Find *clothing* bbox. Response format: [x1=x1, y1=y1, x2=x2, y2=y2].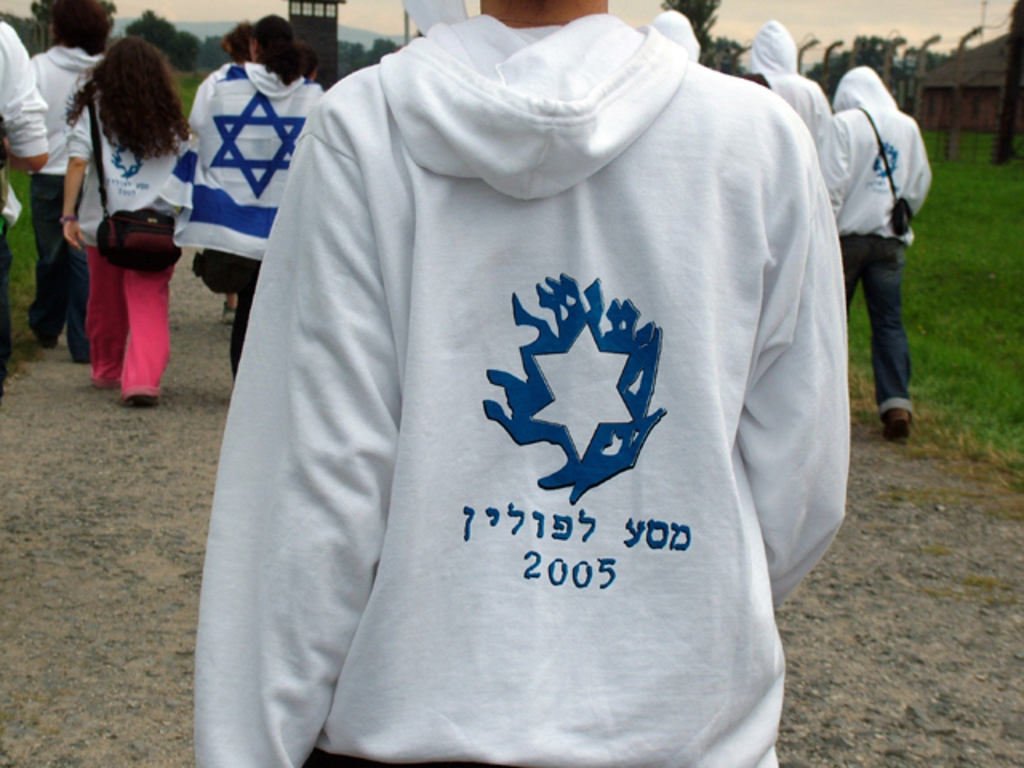
[x1=742, y1=21, x2=830, y2=157].
